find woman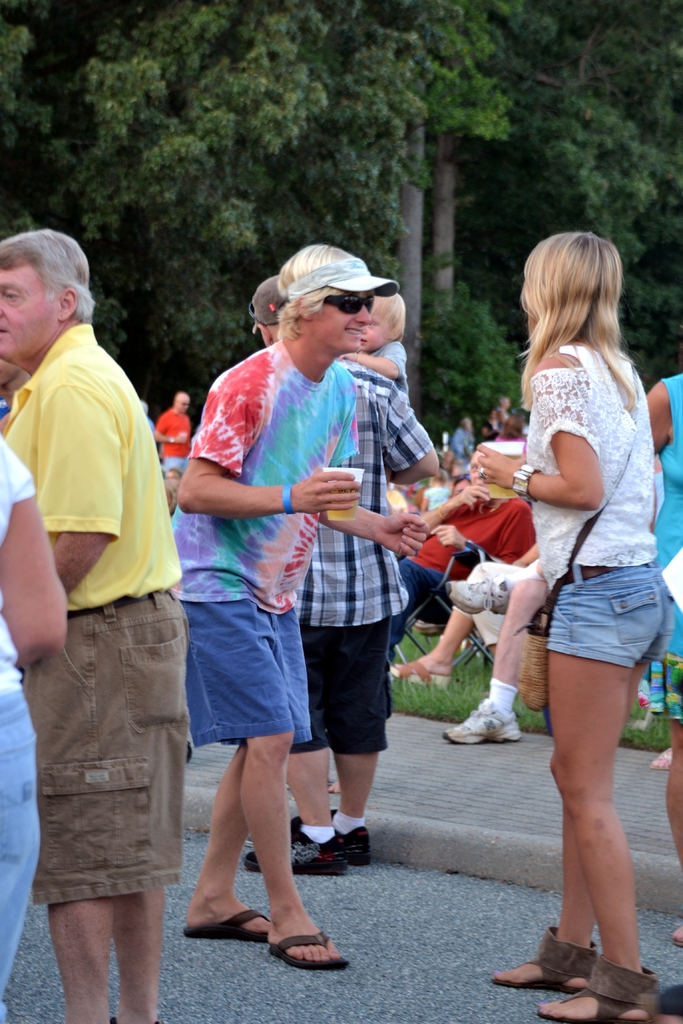
472:222:673:1023
